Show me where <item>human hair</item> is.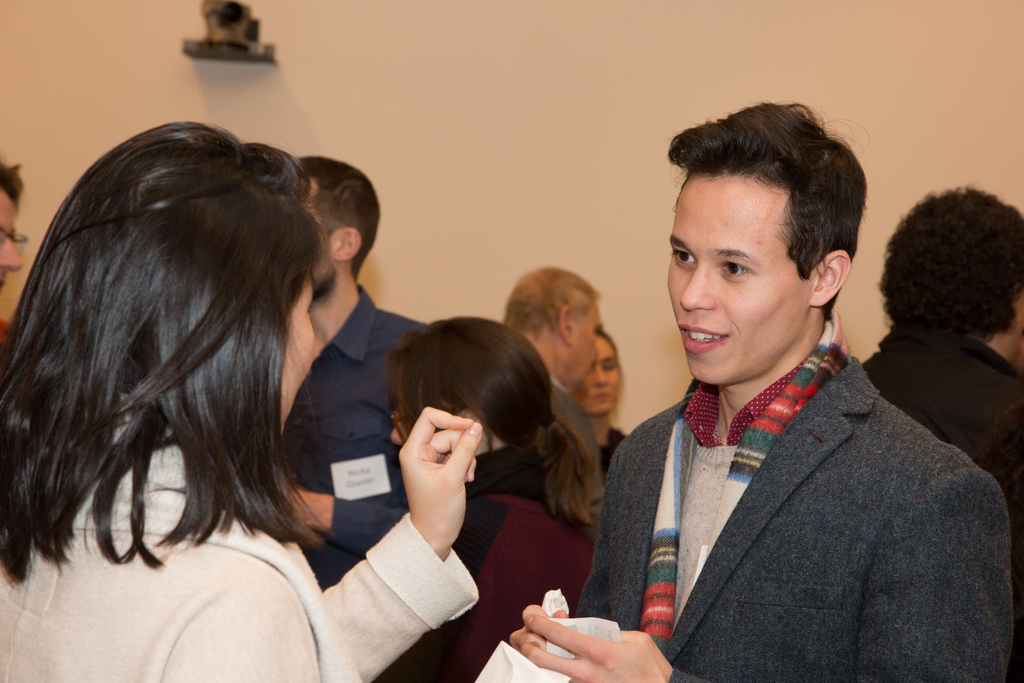
<item>human hair</item> is at 0, 155, 23, 213.
